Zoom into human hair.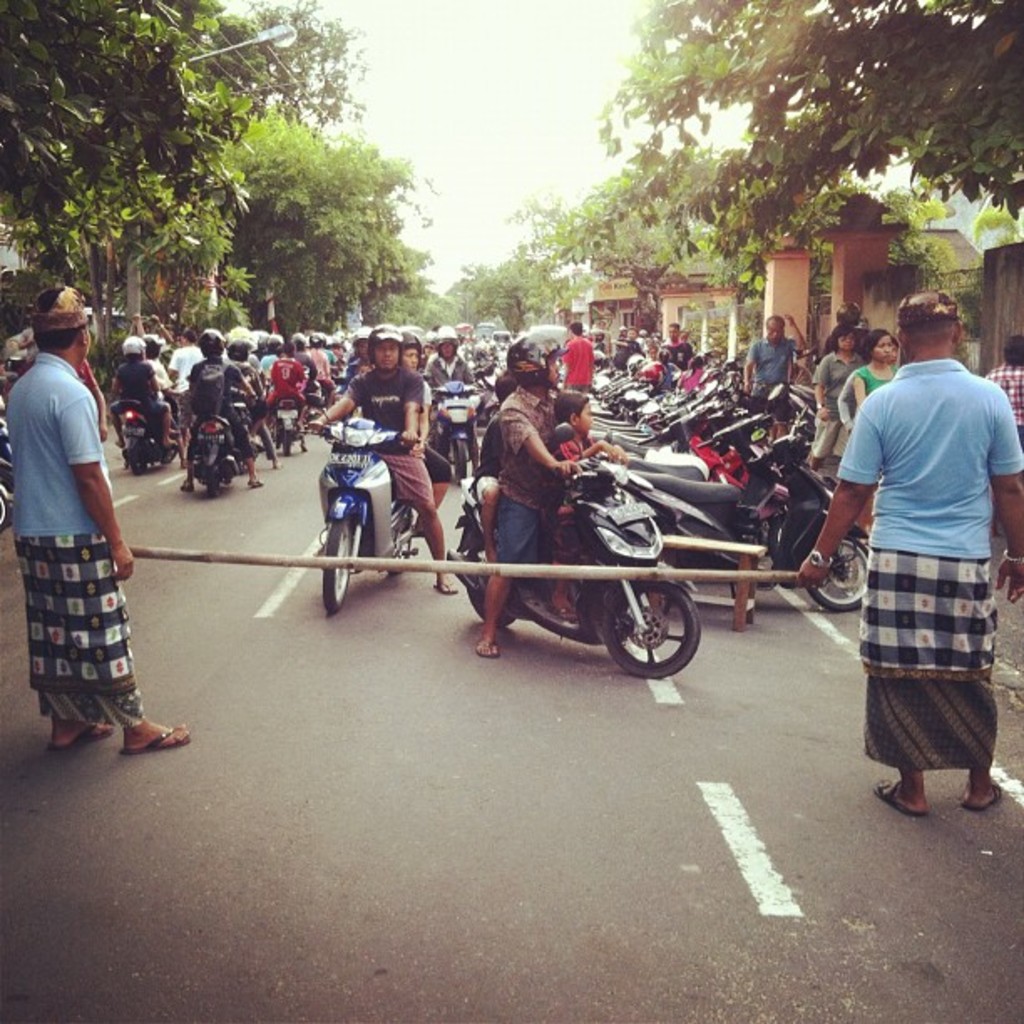
Zoom target: crop(569, 320, 584, 335).
